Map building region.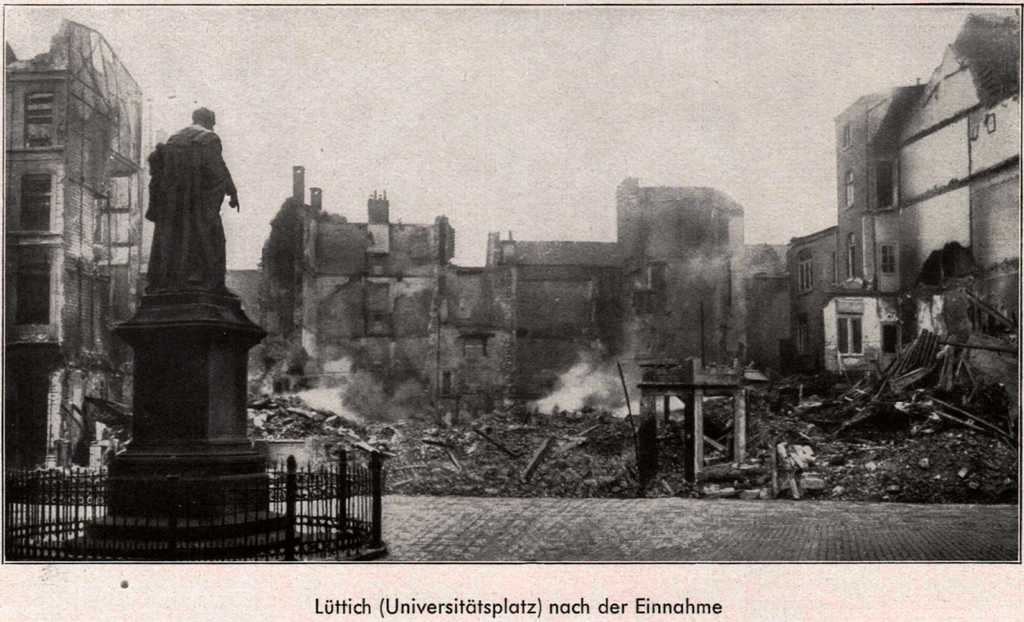
Mapped to 4, 12, 143, 481.
